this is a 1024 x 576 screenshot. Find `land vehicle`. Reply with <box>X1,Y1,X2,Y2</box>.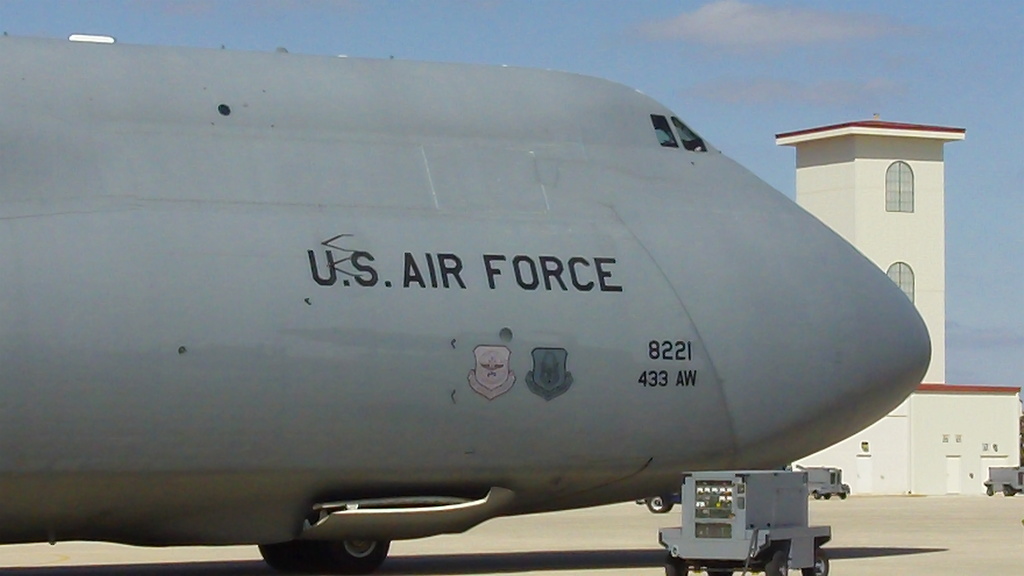
<box>797,465,854,495</box>.
